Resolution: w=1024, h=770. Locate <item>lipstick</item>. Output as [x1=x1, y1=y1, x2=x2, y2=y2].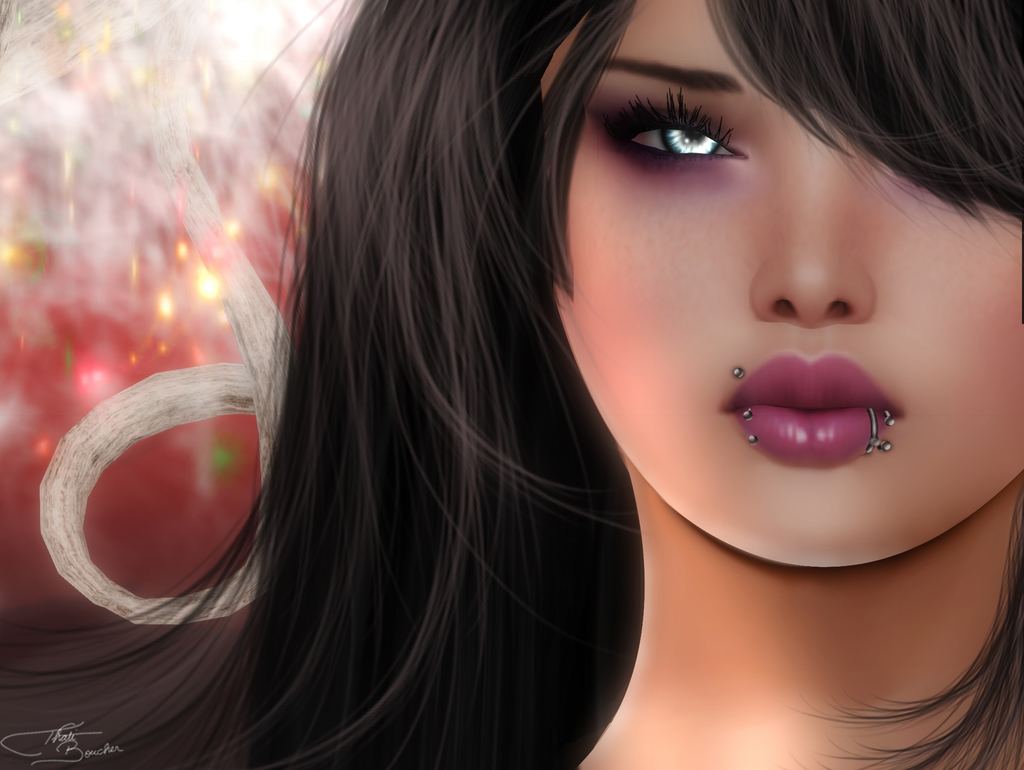
[x1=723, y1=353, x2=900, y2=464].
